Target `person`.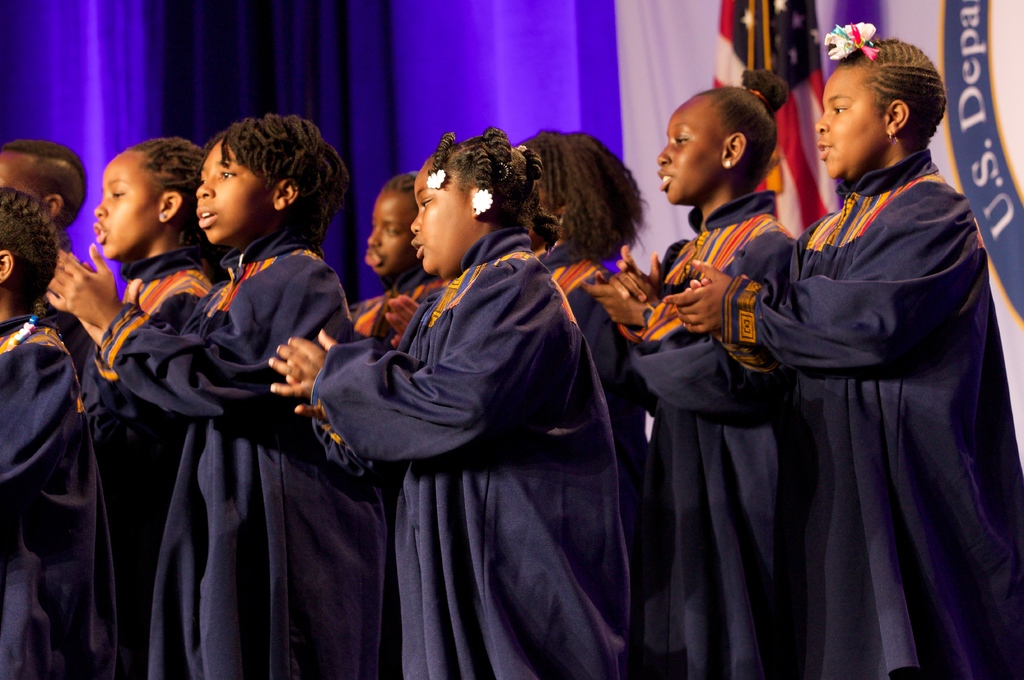
Target region: [x1=74, y1=136, x2=224, y2=679].
